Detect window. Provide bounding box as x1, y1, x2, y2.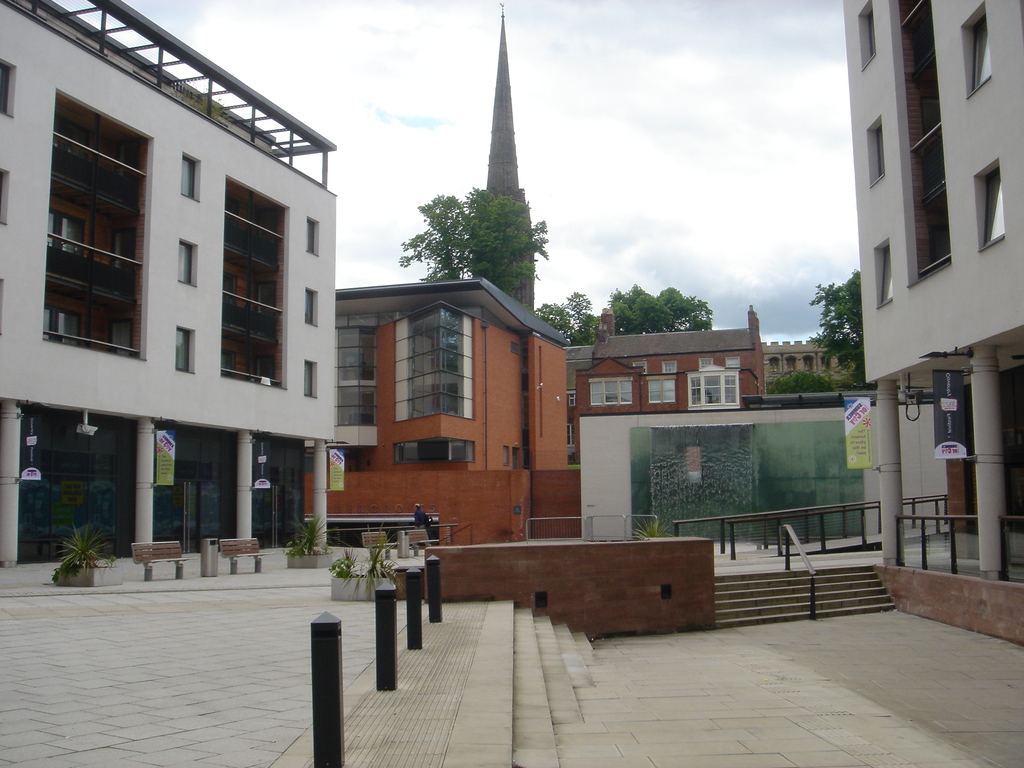
872, 239, 897, 298.
